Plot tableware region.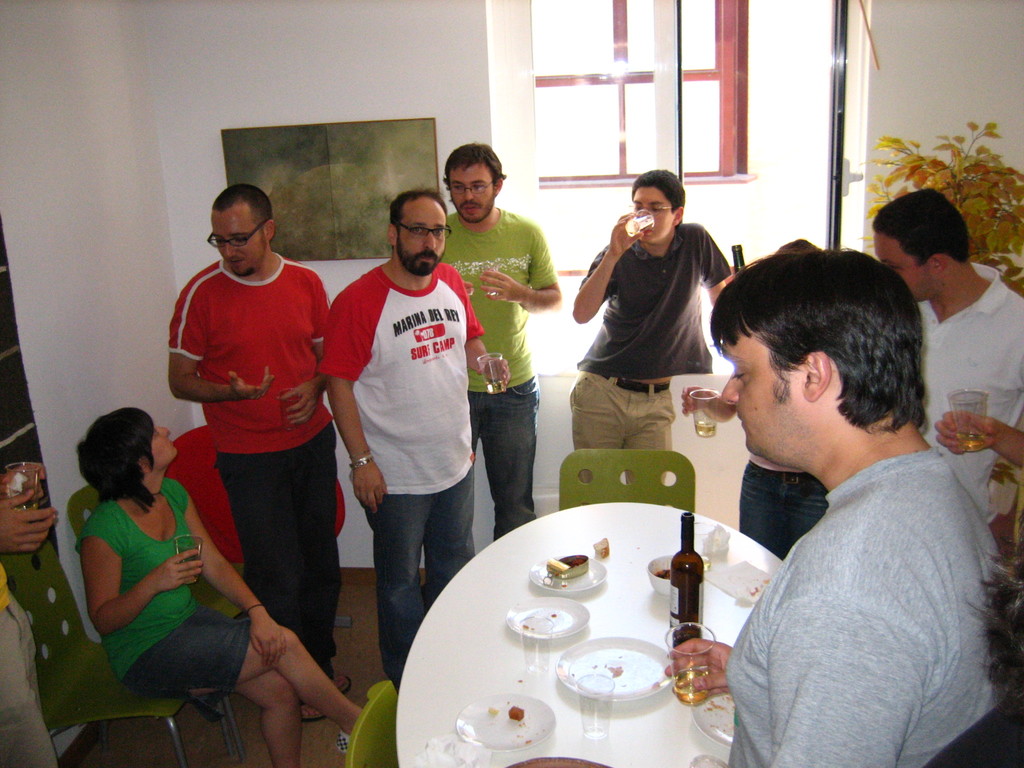
Plotted at 687,682,738,745.
